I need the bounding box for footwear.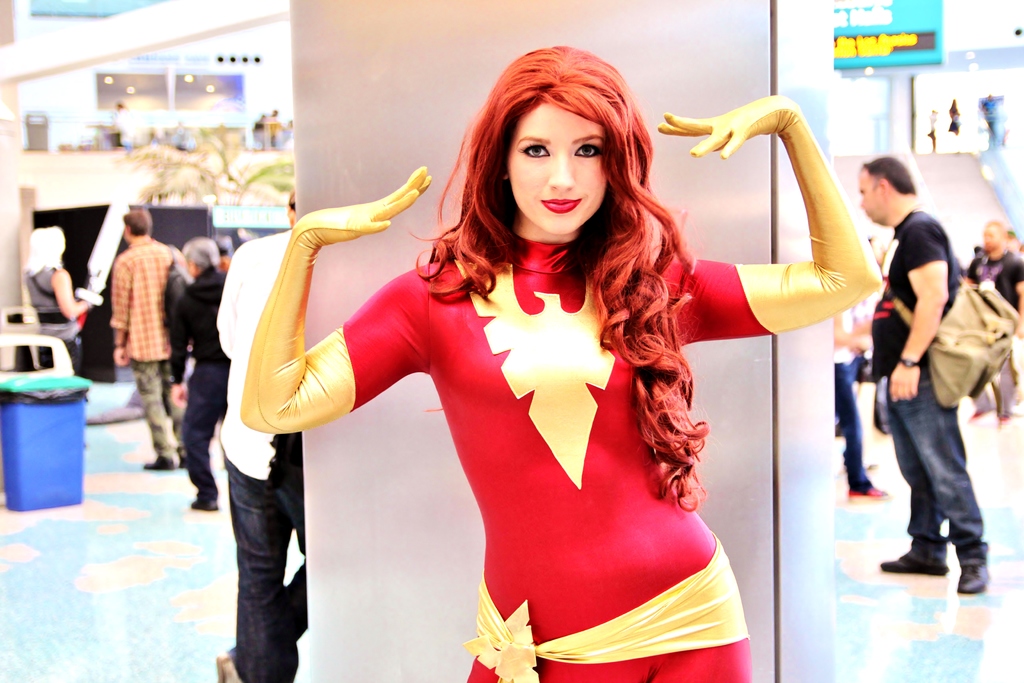
Here it is: 913 524 1007 594.
